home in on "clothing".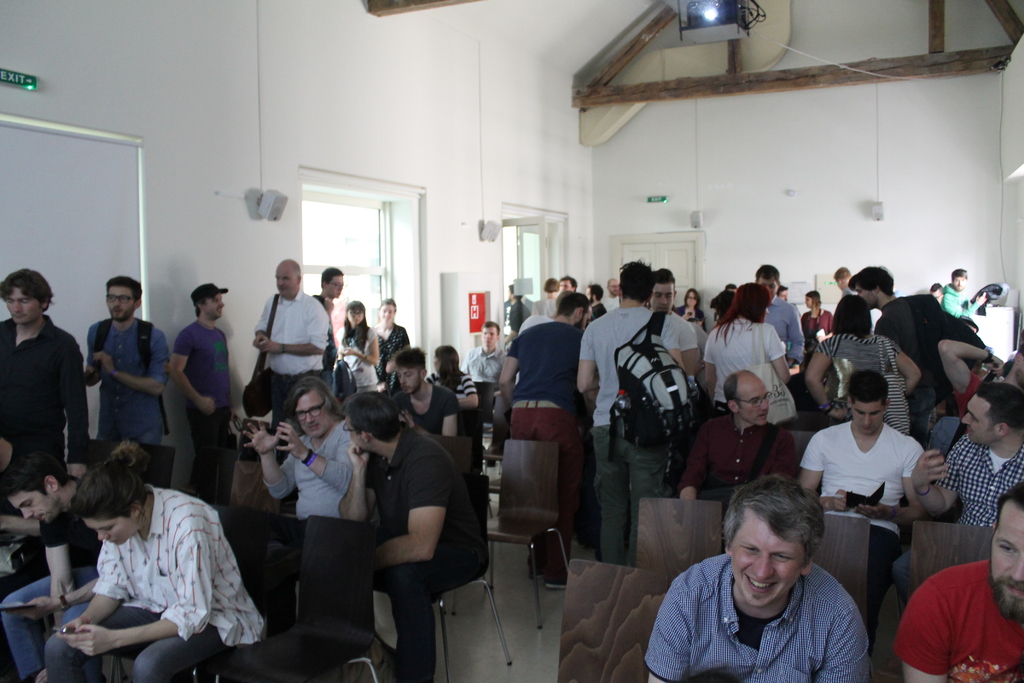
Homed in at left=0, top=317, right=81, bottom=520.
